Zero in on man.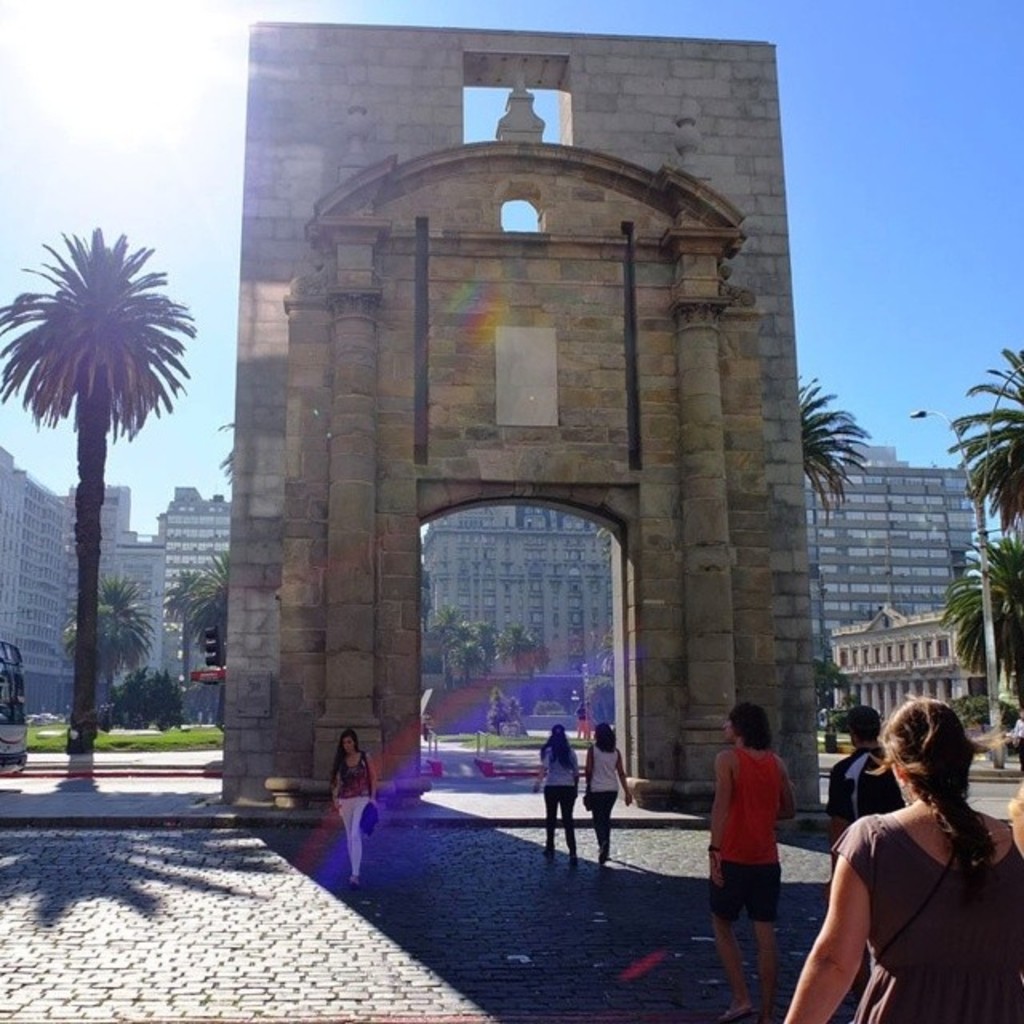
Zeroed in: [x1=707, y1=714, x2=816, y2=976].
